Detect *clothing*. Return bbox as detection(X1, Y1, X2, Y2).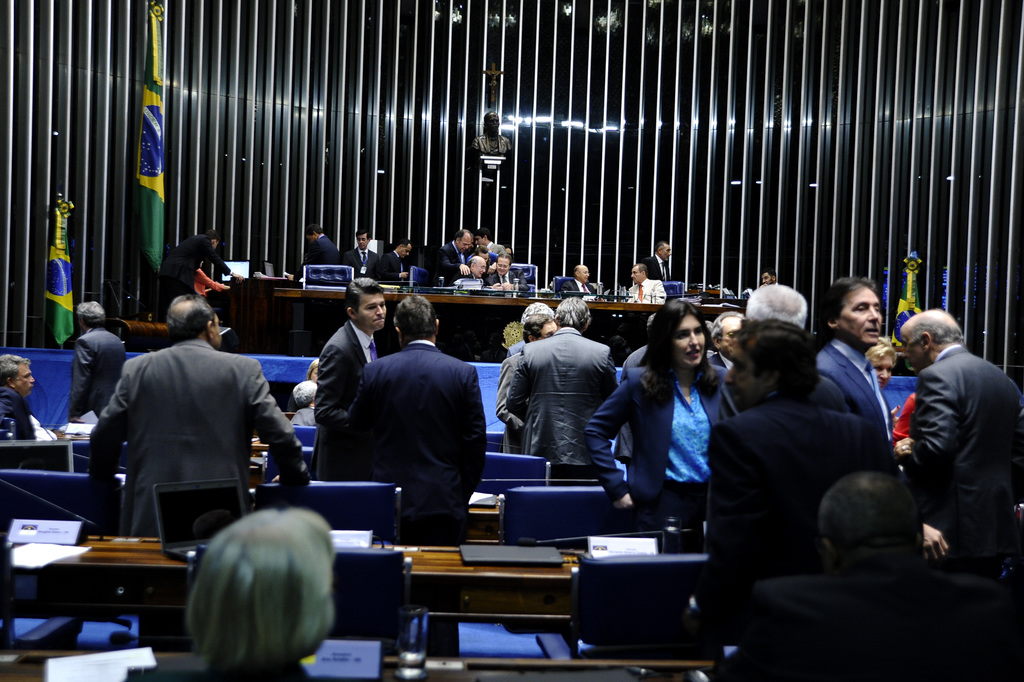
detection(486, 334, 540, 460).
